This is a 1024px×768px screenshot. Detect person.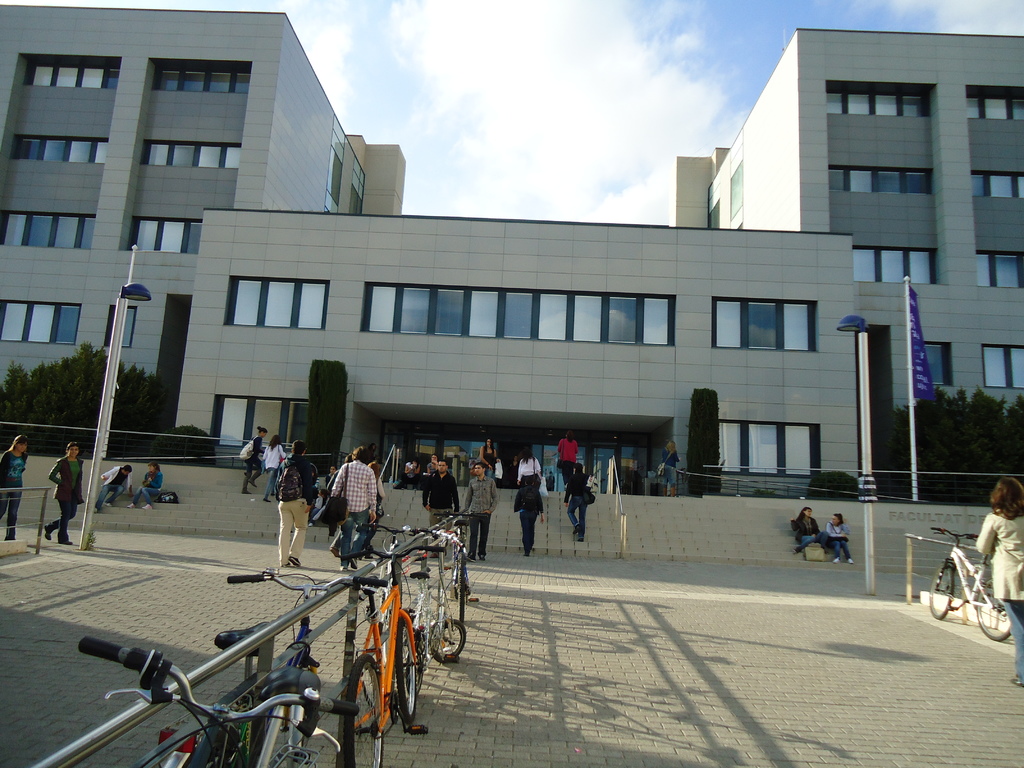
396/459/420/490.
